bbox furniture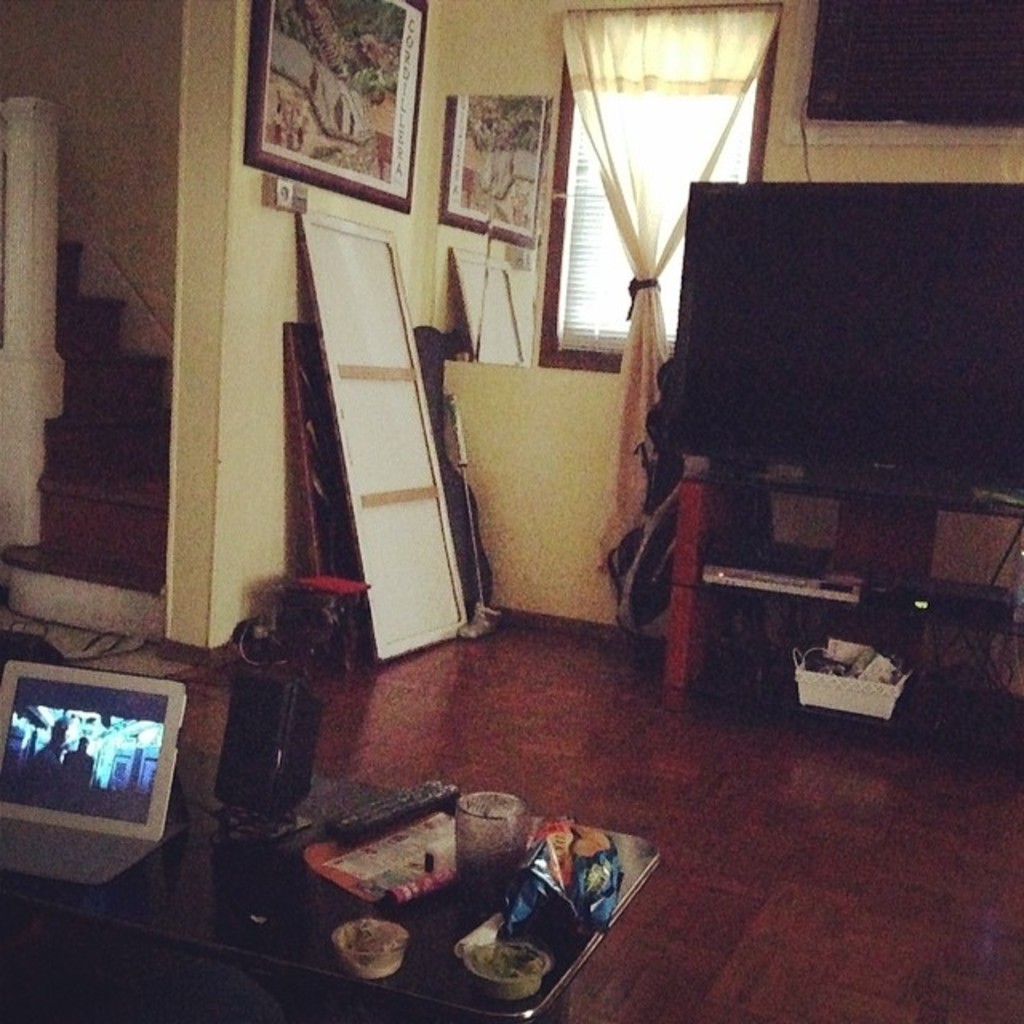
box(662, 462, 1022, 690)
